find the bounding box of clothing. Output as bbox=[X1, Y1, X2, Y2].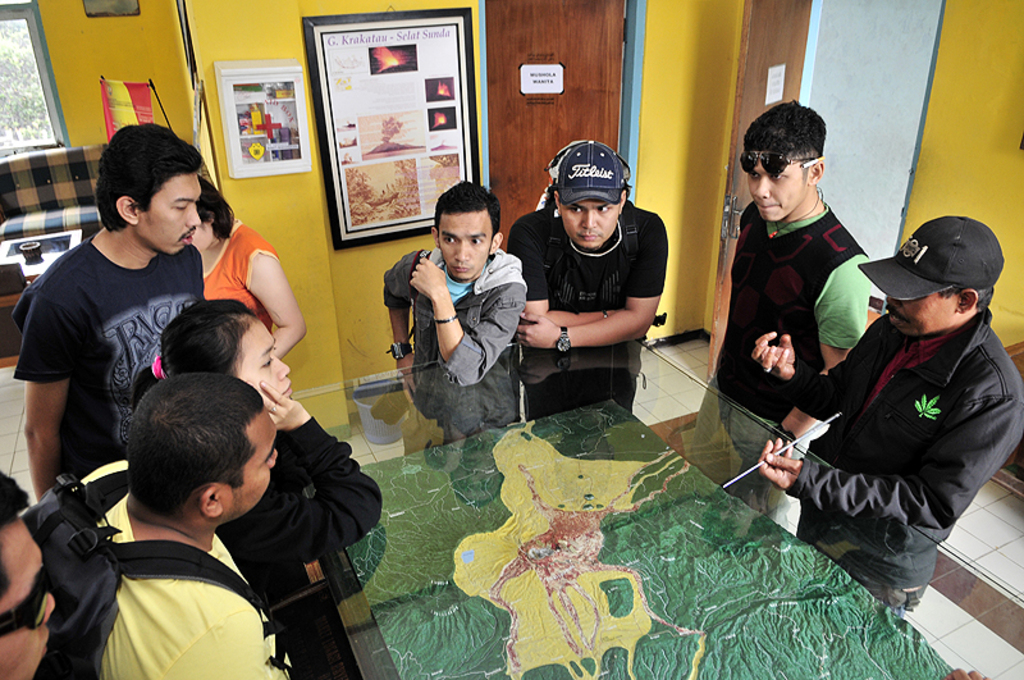
bbox=[376, 245, 525, 426].
